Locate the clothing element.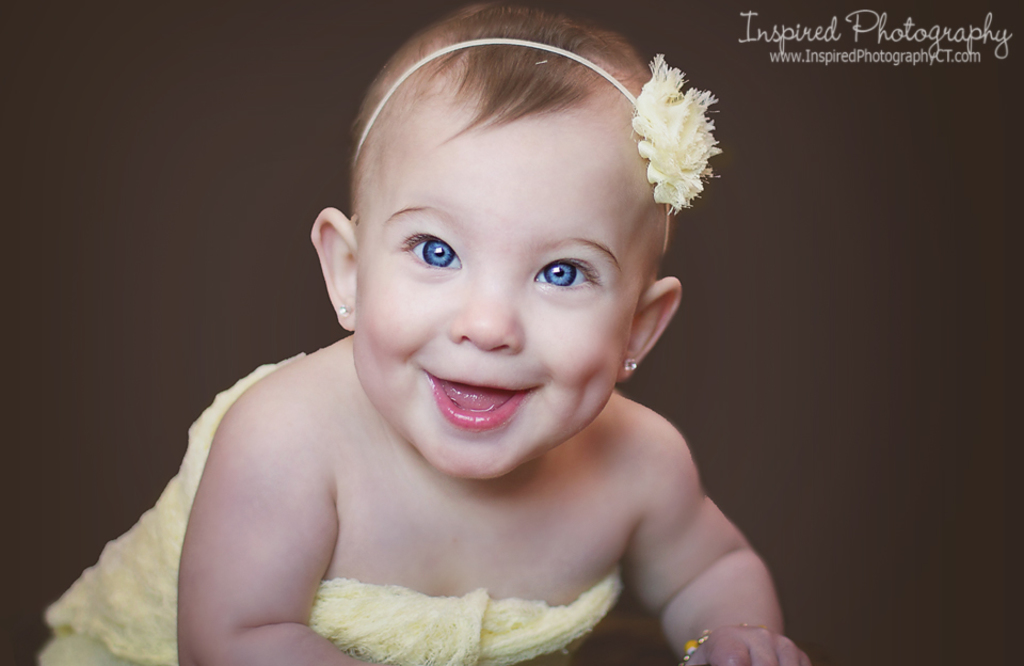
Element bbox: {"x1": 35, "y1": 352, "x2": 623, "y2": 665}.
